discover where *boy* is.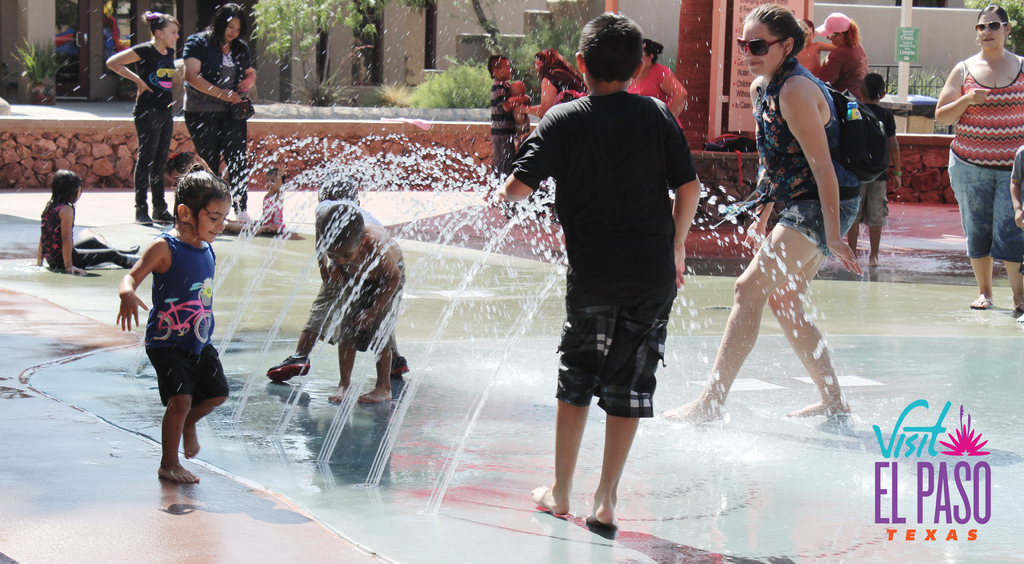
Discovered at select_region(845, 77, 910, 270).
